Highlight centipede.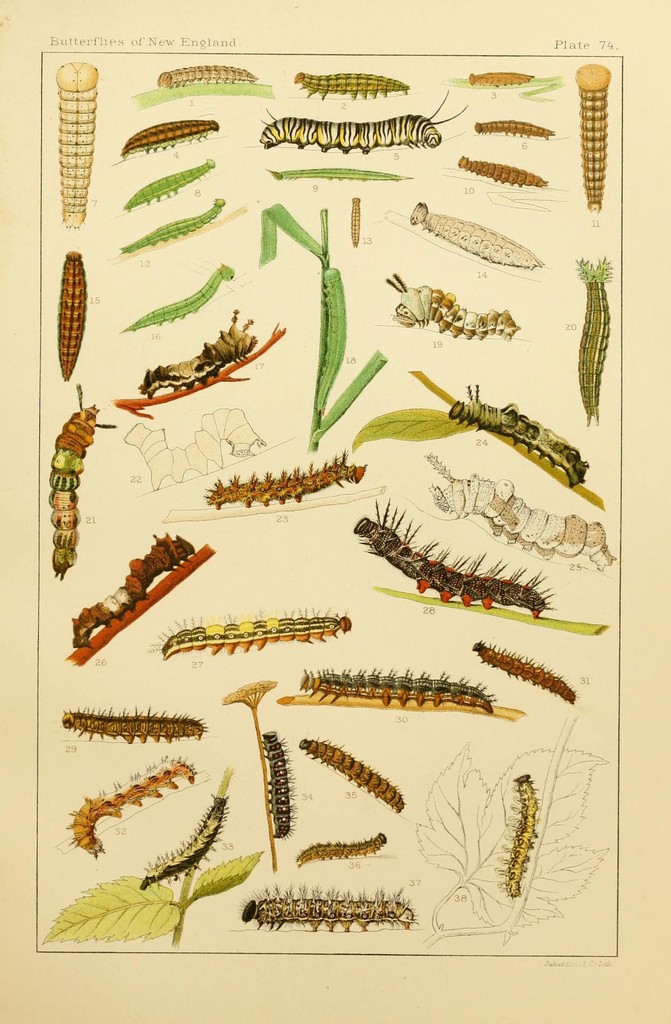
Highlighted region: bbox(293, 68, 409, 99).
